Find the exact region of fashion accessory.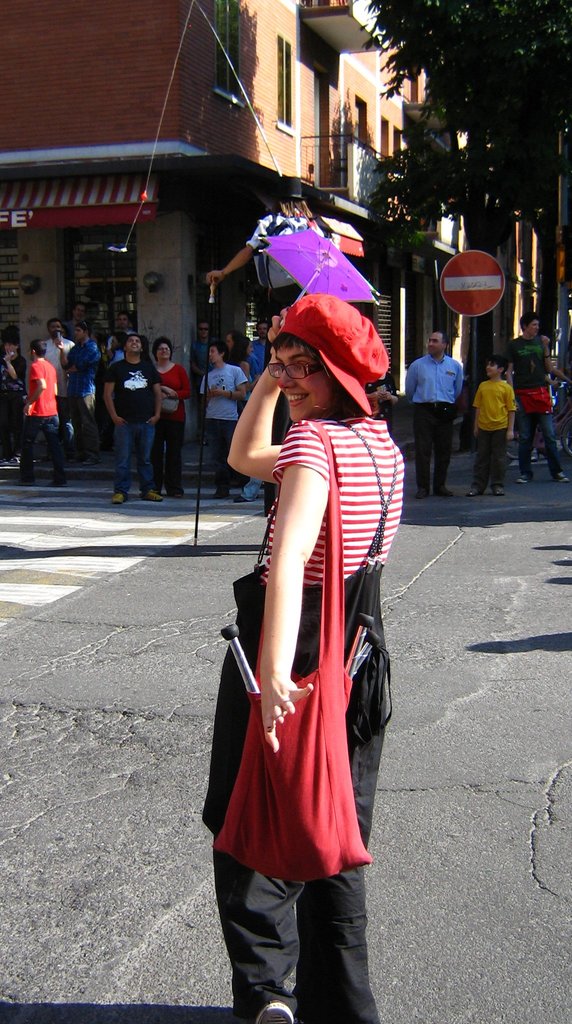
Exact region: BBox(114, 493, 124, 506).
